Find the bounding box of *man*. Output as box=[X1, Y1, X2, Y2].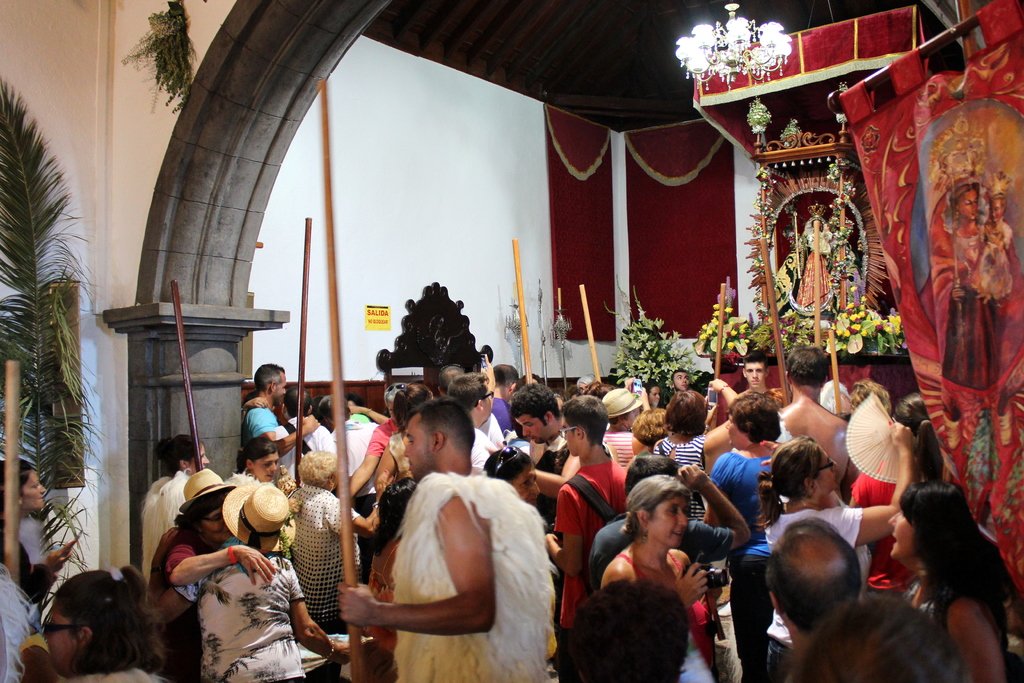
box=[238, 358, 319, 457].
